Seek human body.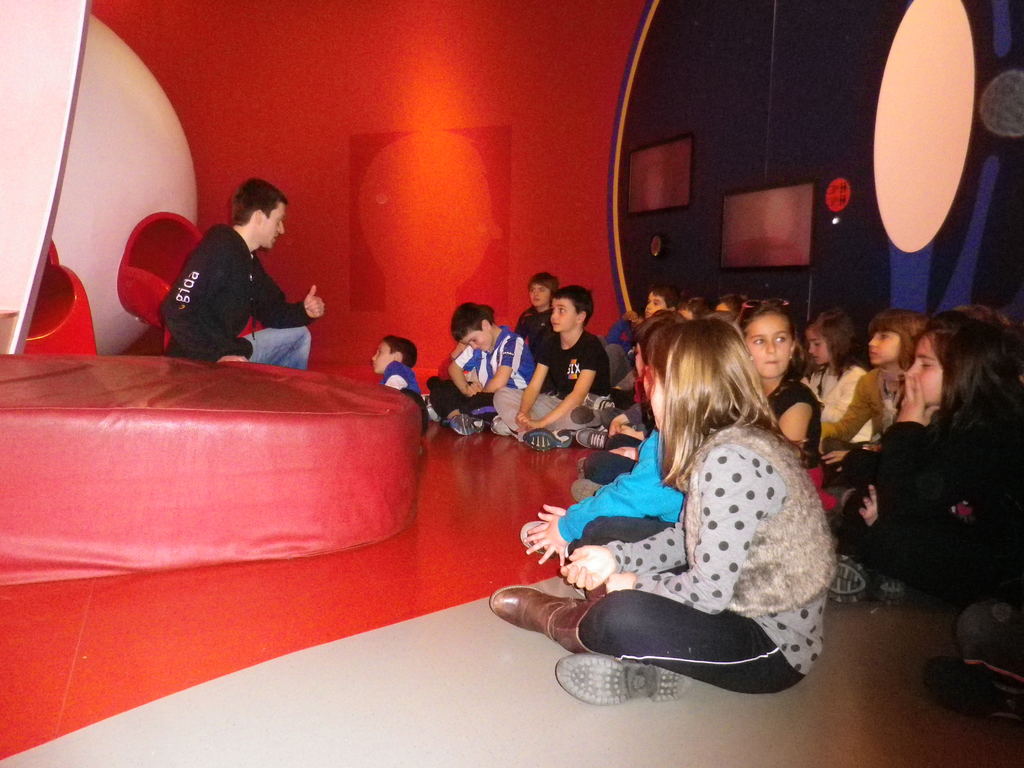
486,420,841,706.
